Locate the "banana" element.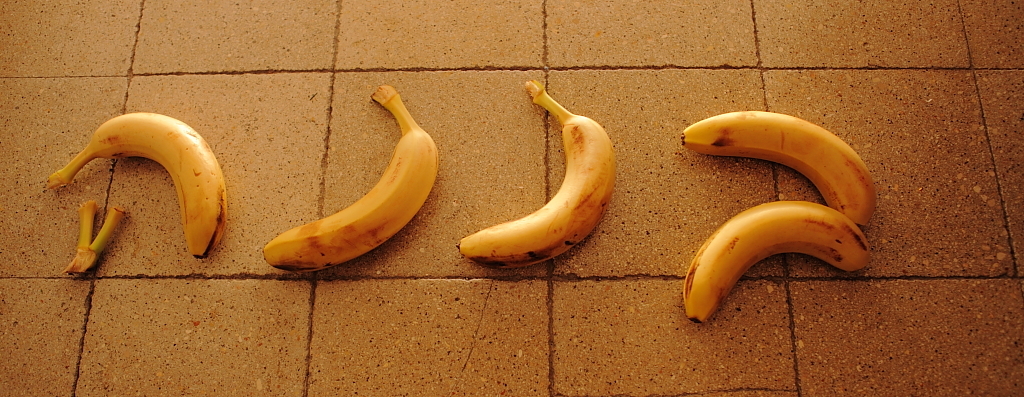
Element bbox: locate(49, 112, 228, 262).
